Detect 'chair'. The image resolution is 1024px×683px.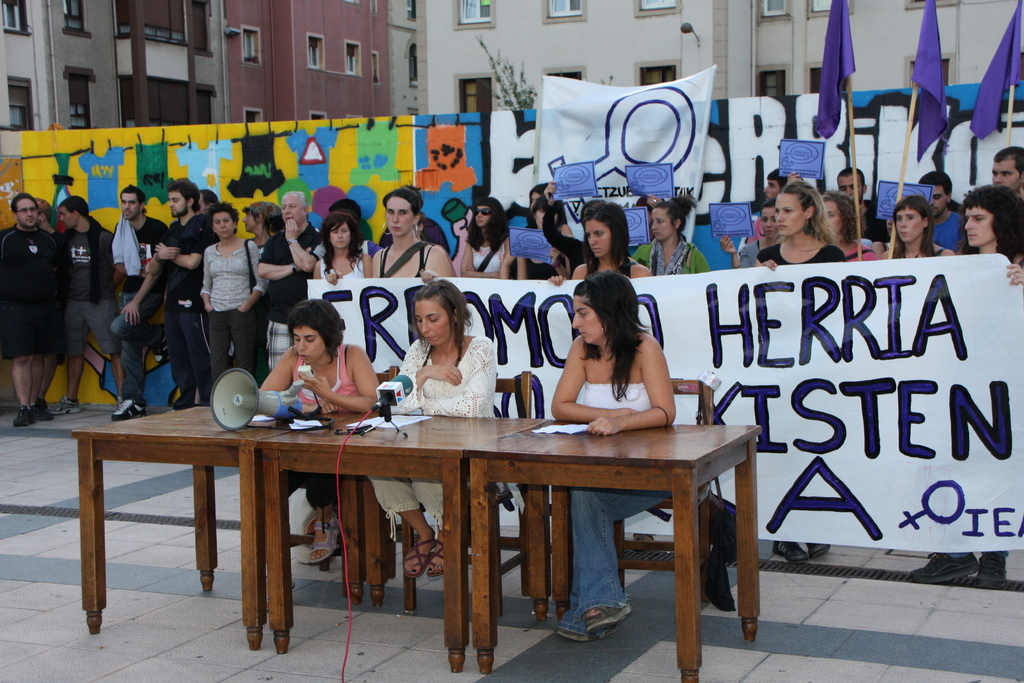
[618, 378, 719, 606].
